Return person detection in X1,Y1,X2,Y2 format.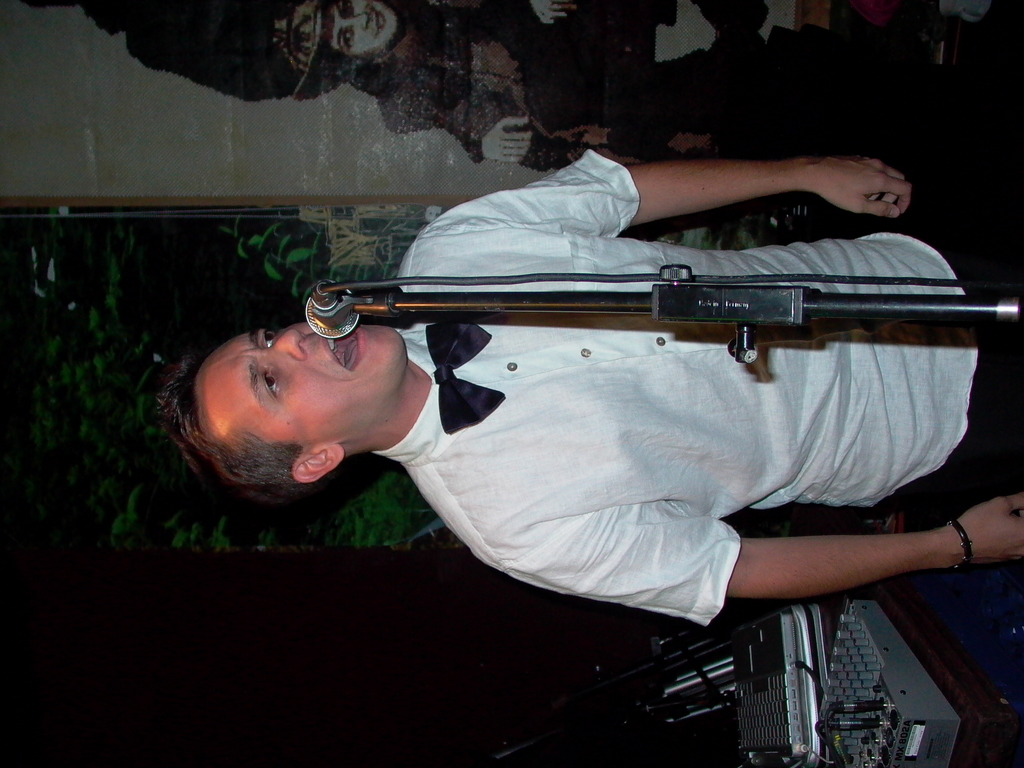
156,148,1023,627.
